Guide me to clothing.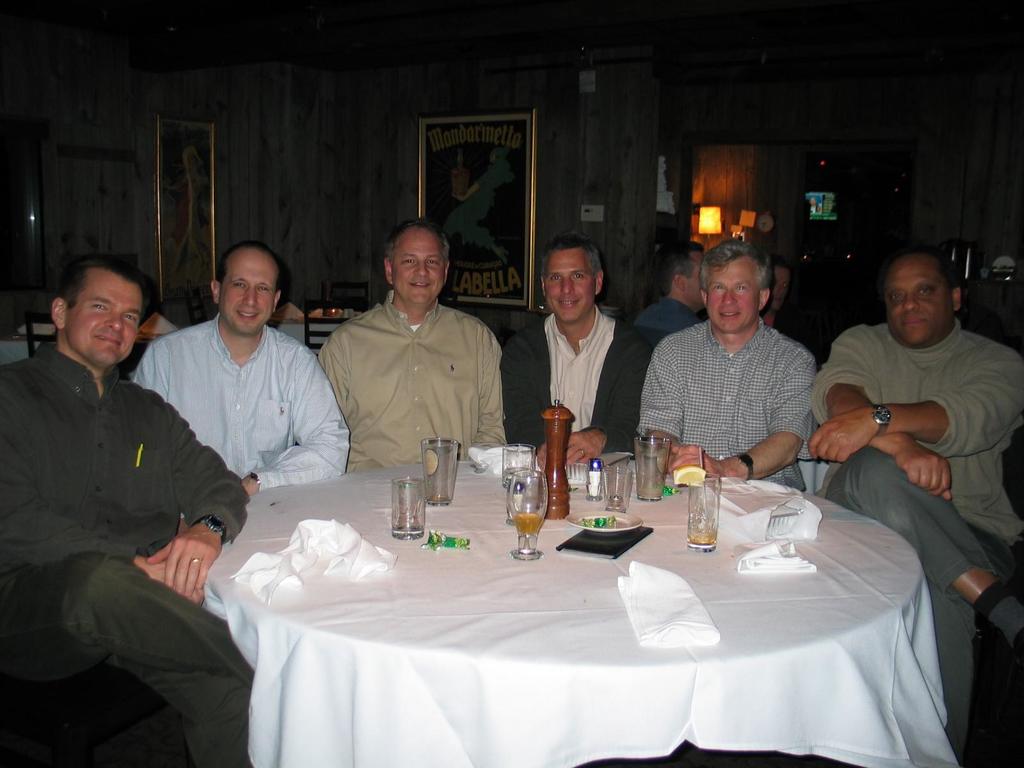
Guidance: l=11, t=269, r=240, b=724.
